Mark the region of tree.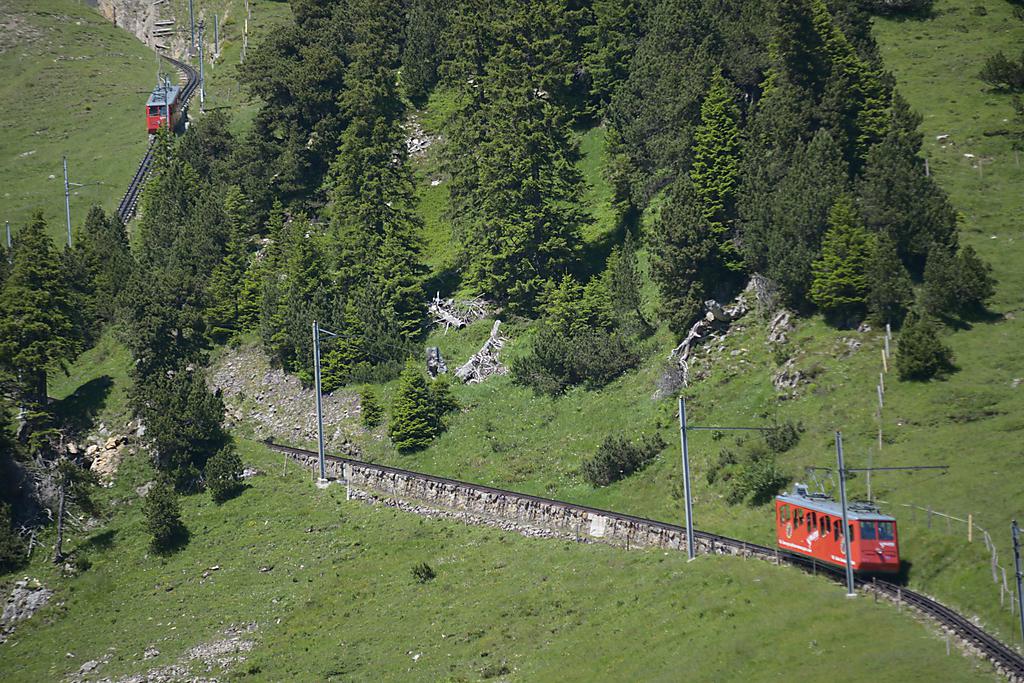
Region: bbox=[957, 239, 998, 312].
